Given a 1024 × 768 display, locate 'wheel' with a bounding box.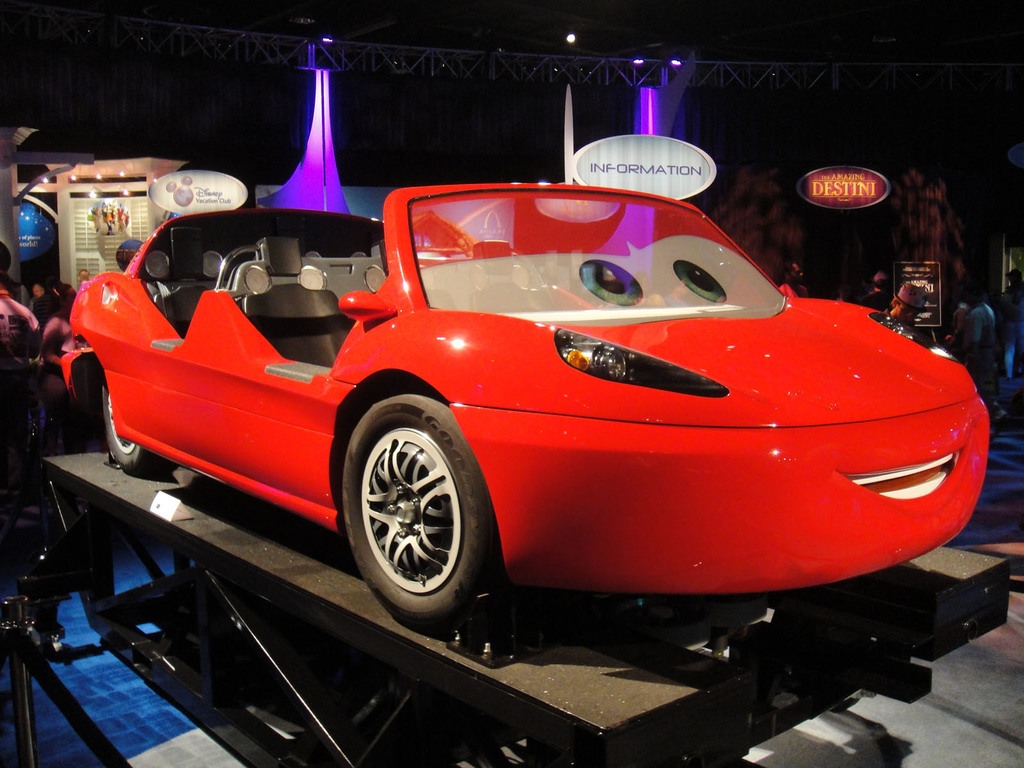
Located: 100:368:167:471.
